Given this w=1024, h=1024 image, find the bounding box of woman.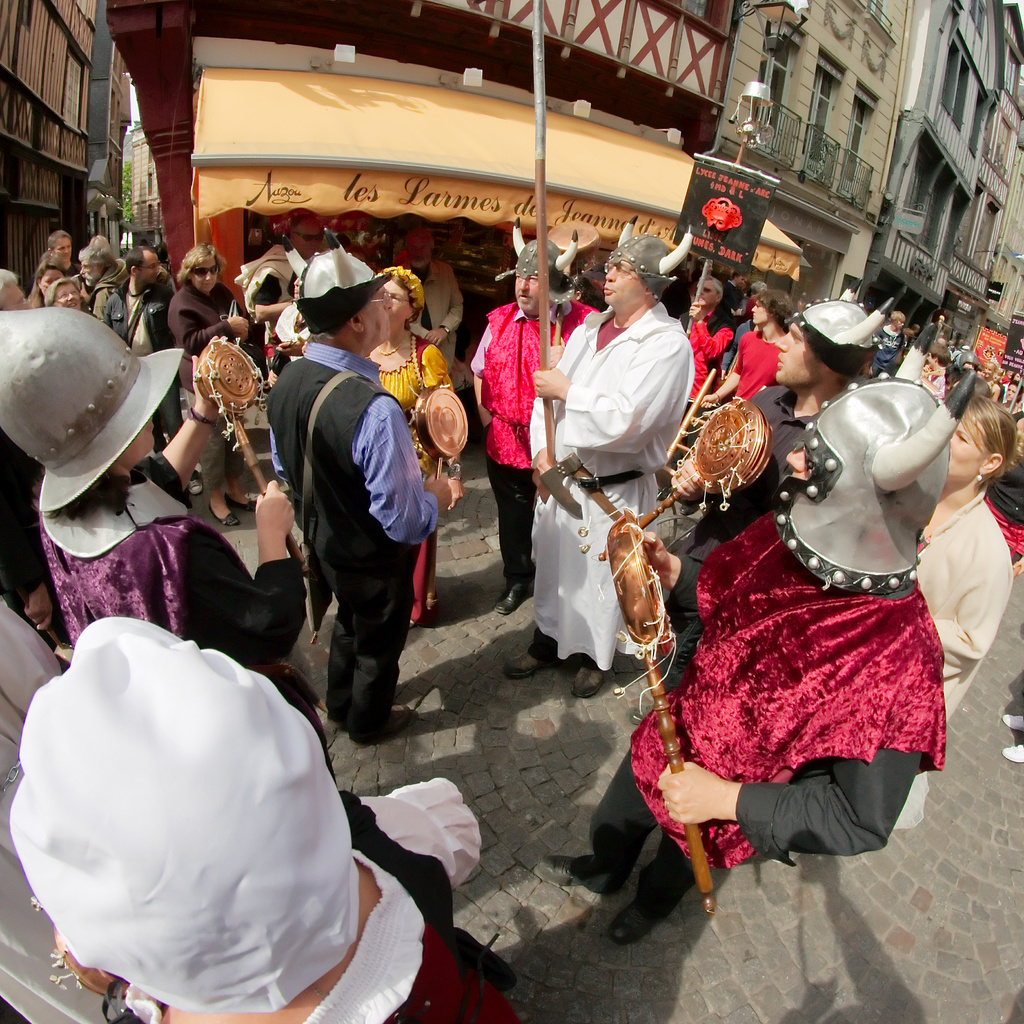
{"left": 368, "top": 263, "right": 459, "bottom": 630}.
